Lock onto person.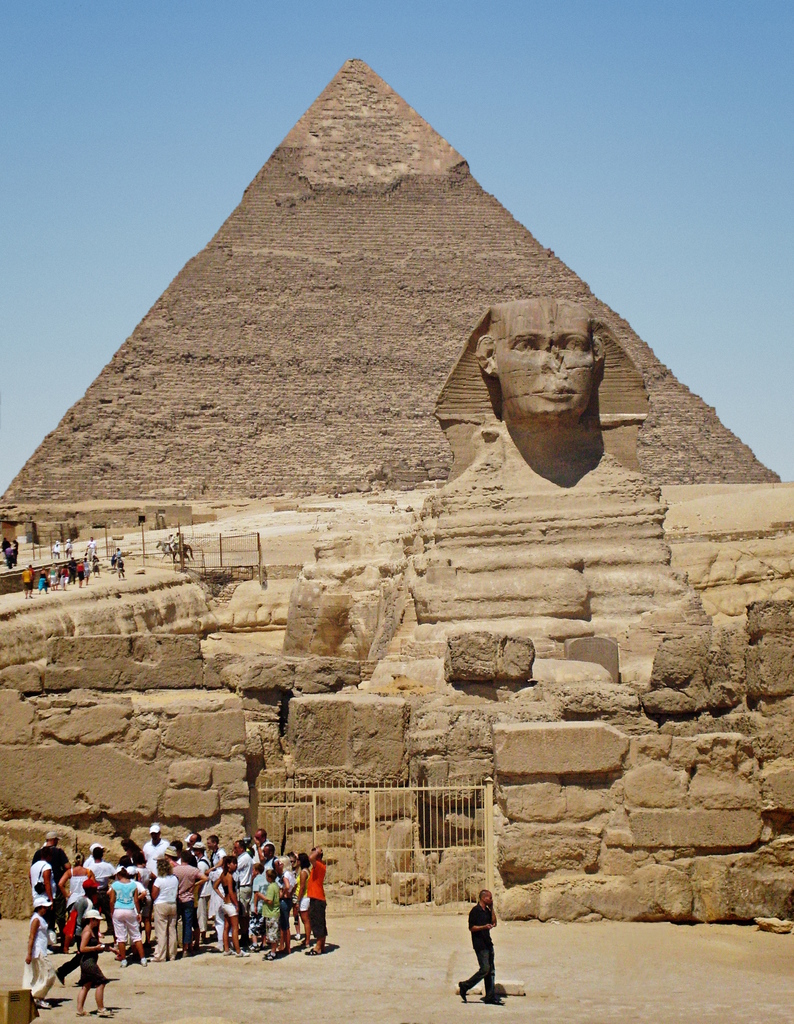
Locked: [88,536,99,561].
